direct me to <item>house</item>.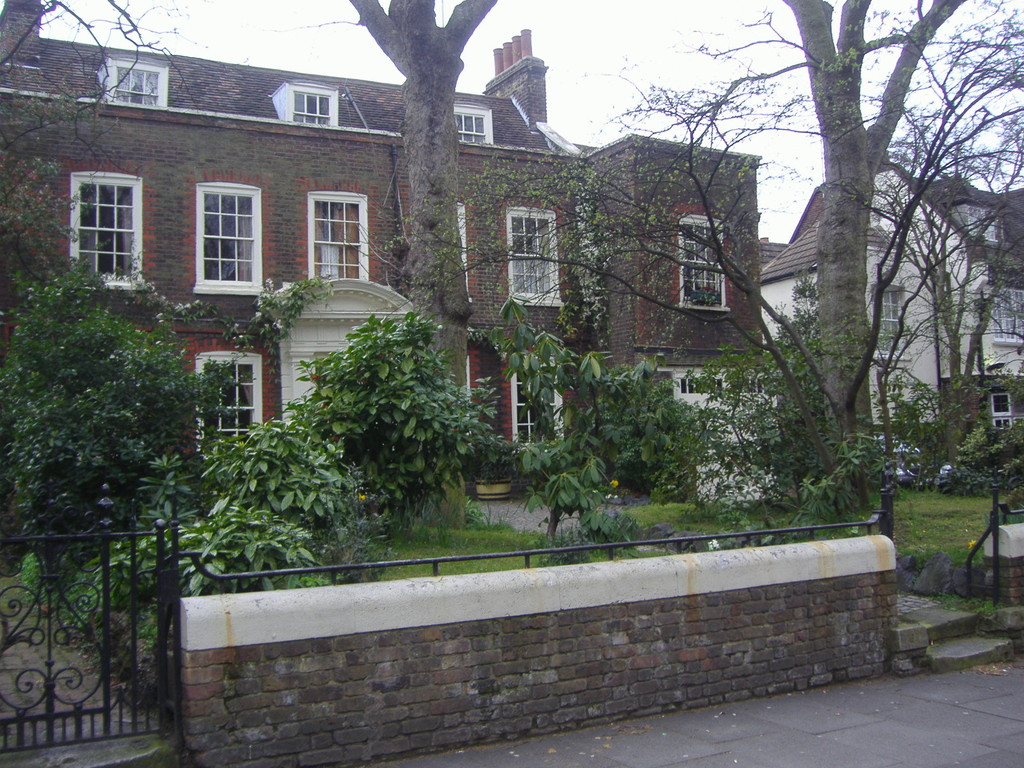
Direction: <region>731, 154, 1023, 497</region>.
